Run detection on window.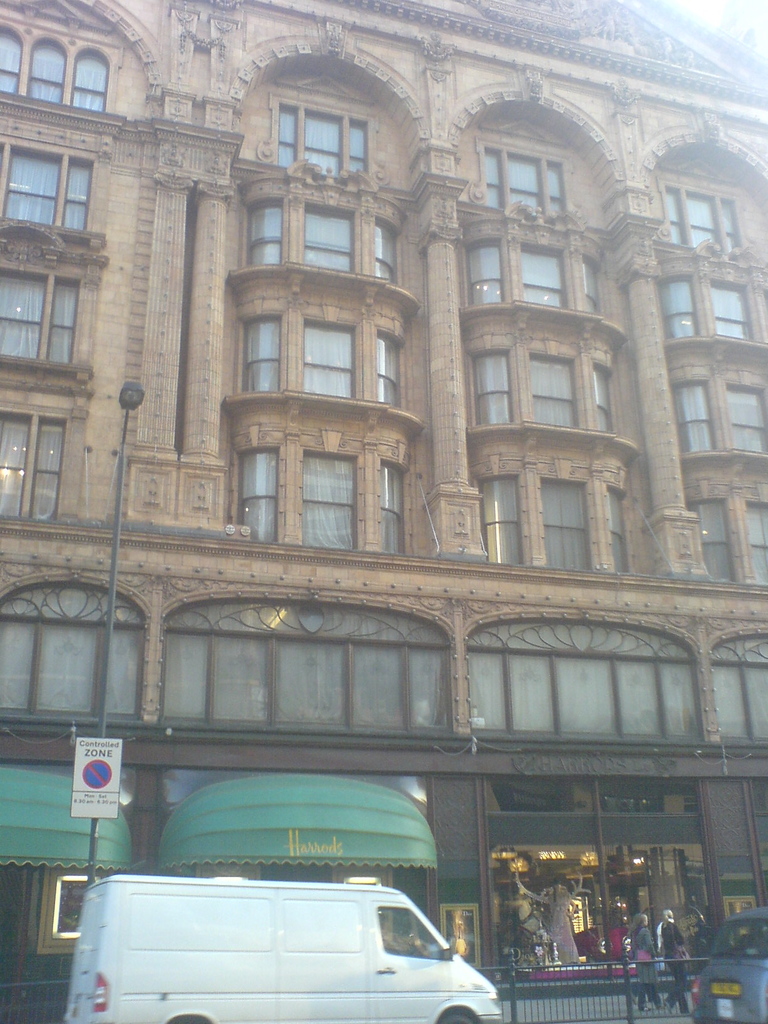
Result: [x1=237, y1=452, x2=408, y2=552].
